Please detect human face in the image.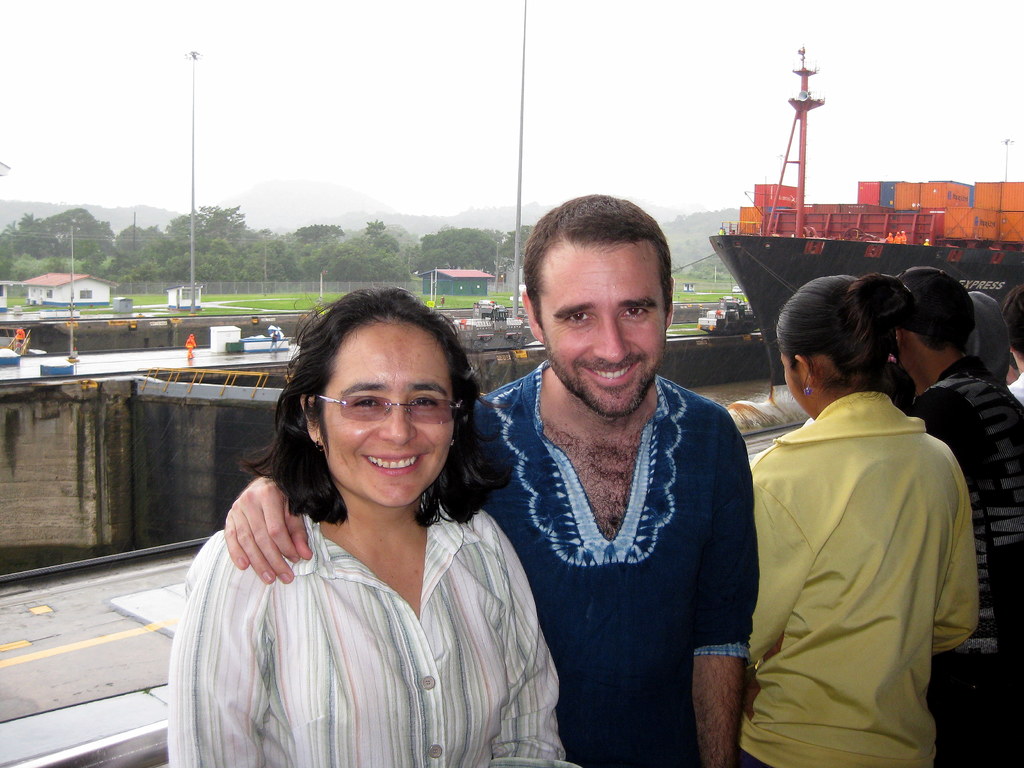
BBox(532, 248, 666, 421).
